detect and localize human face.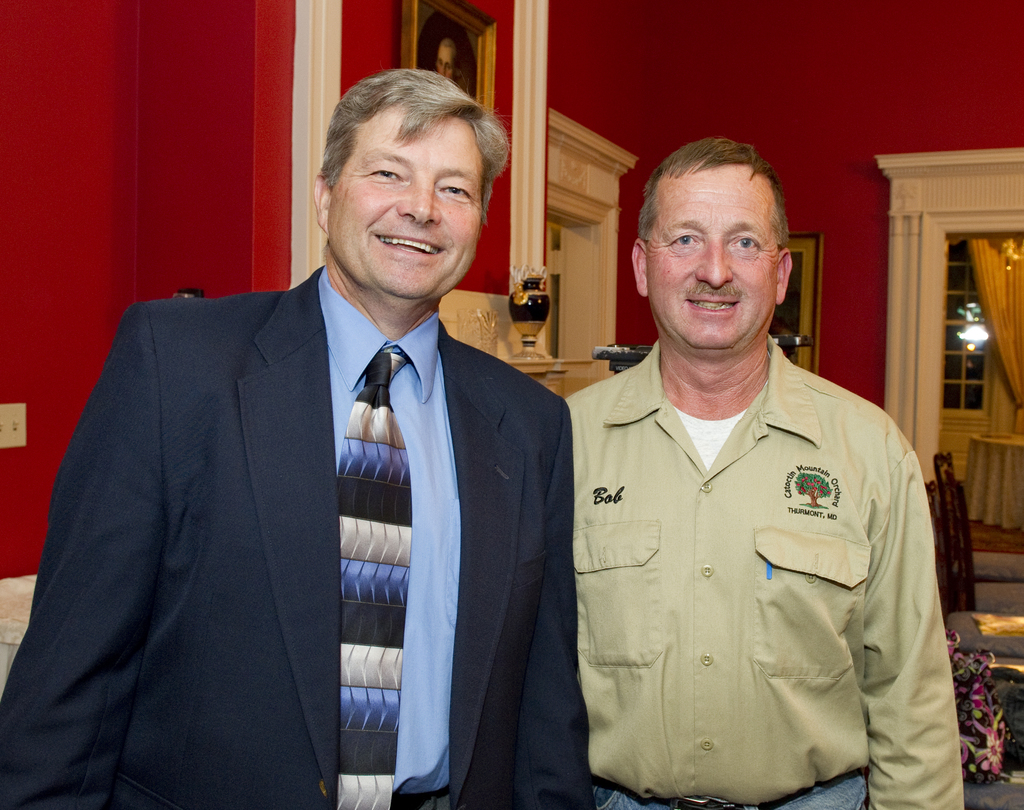
Localized at 436 50 450 79.
